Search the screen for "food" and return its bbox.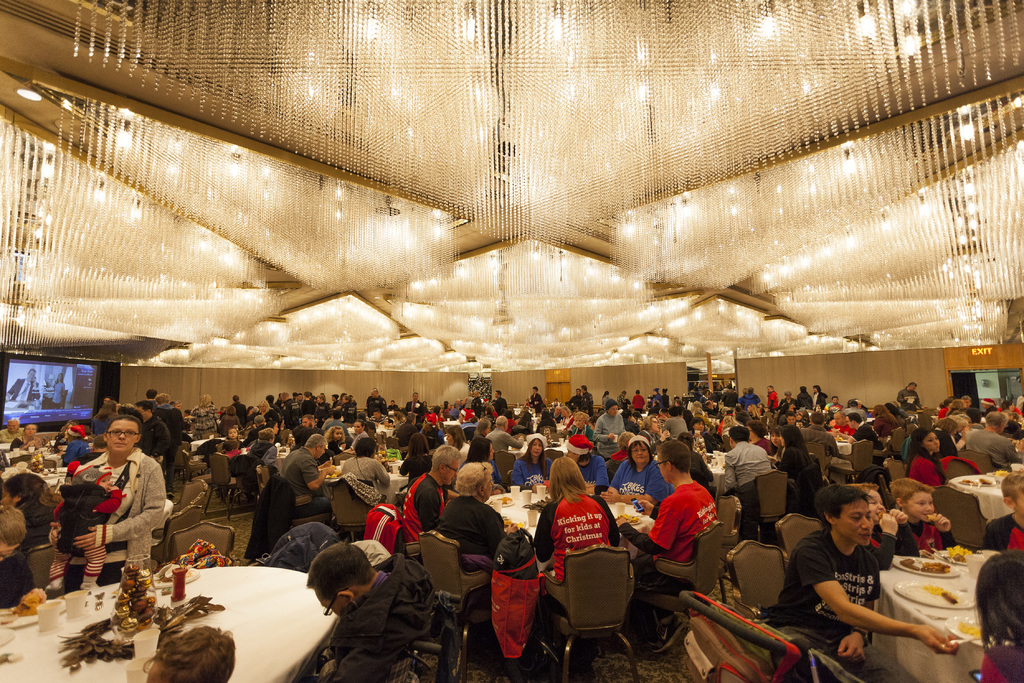
Found: bbox=(897, 555, 954, 574).
